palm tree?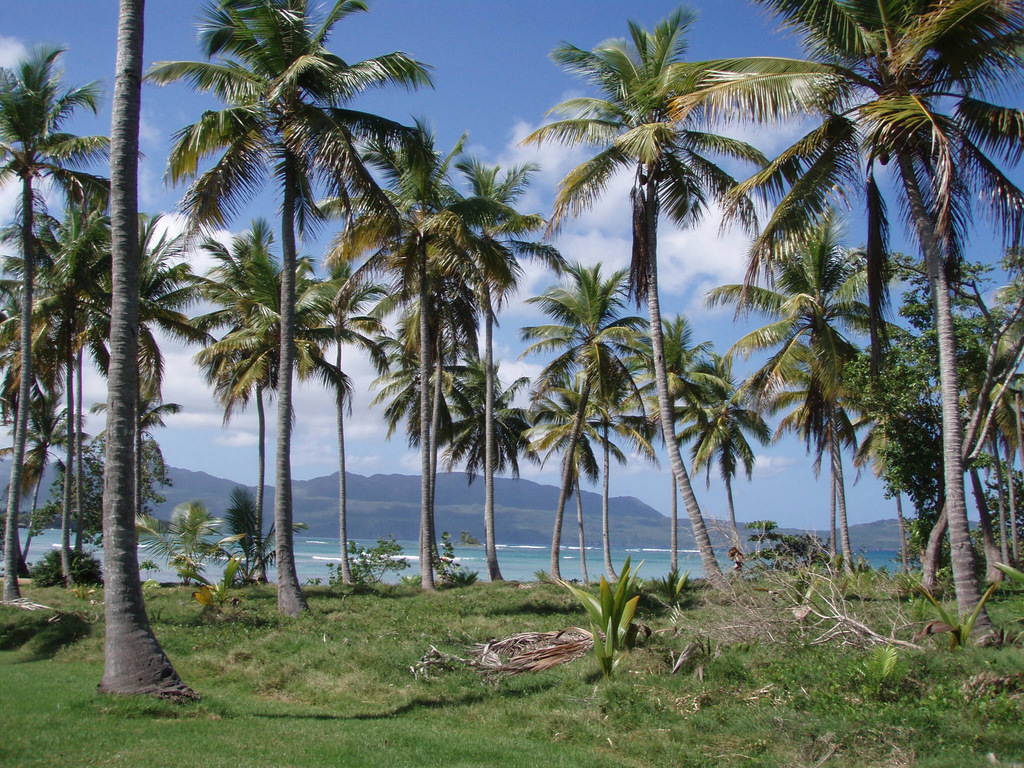
0:259:76:557
